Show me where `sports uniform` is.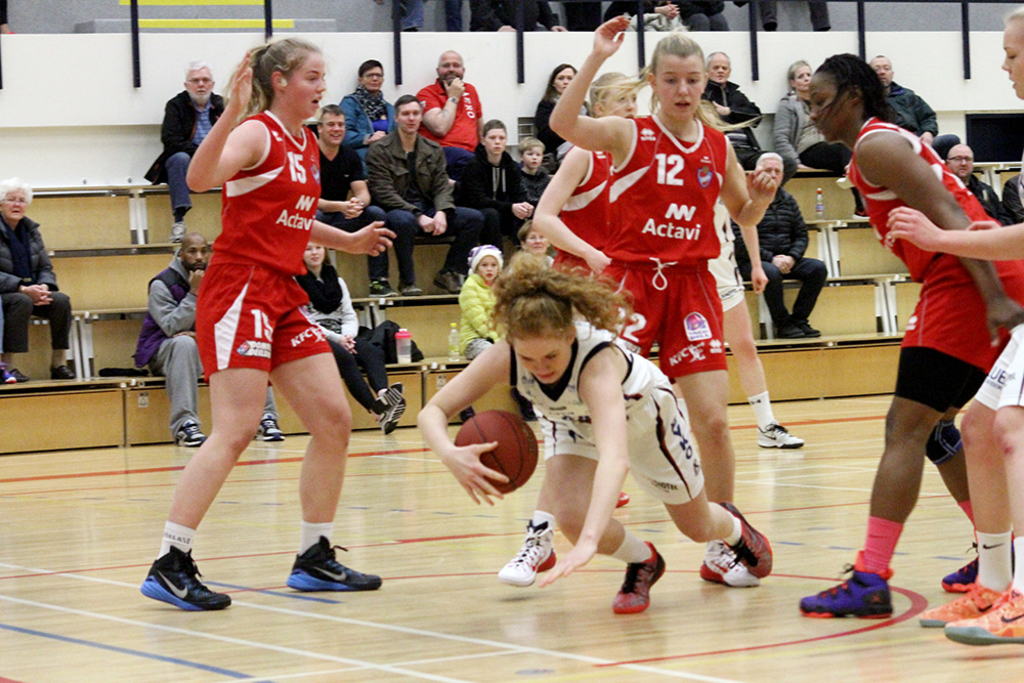
`sports uniform` is at left=530, top=130, right=615, bottom=284.
